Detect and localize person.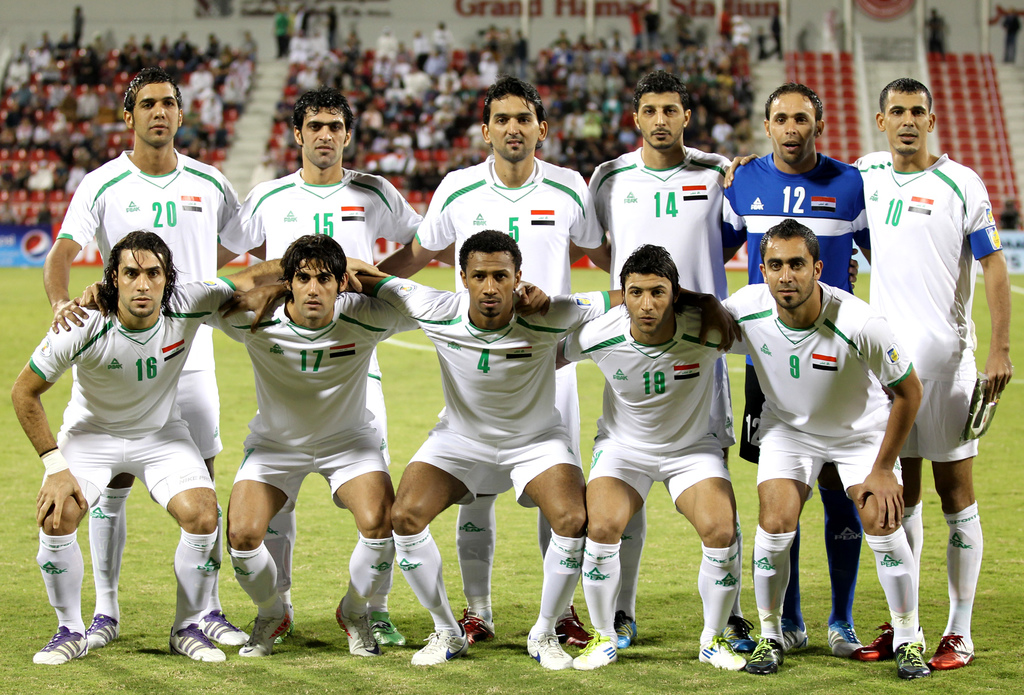
Localized at [13, 225, 252, 668].
